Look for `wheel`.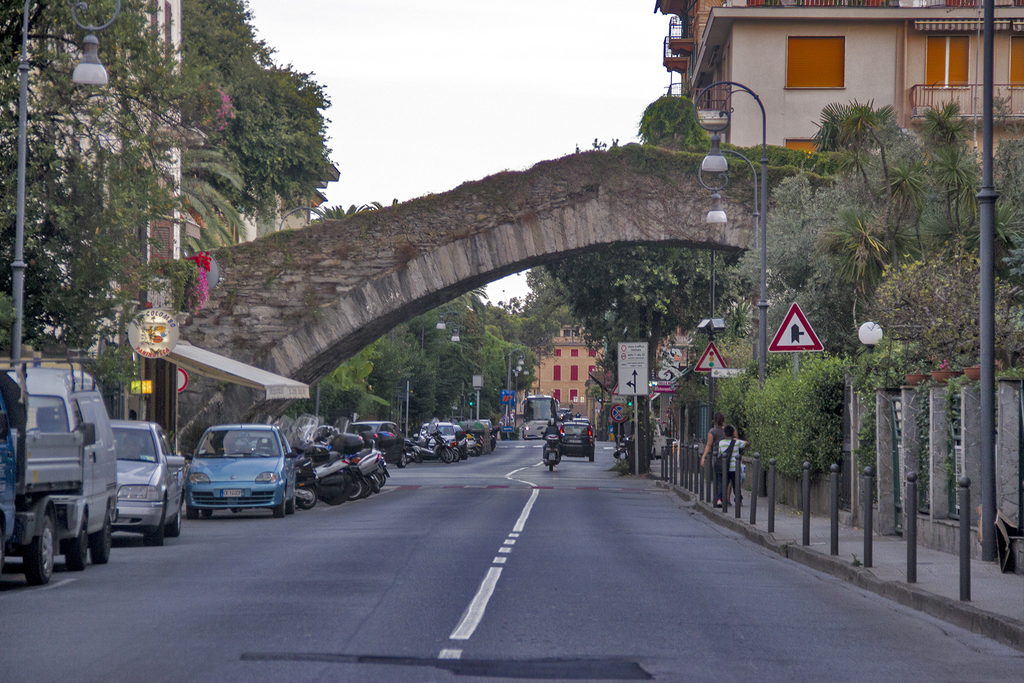
Found: [left=19, top=500, right=76, bottom=579].
